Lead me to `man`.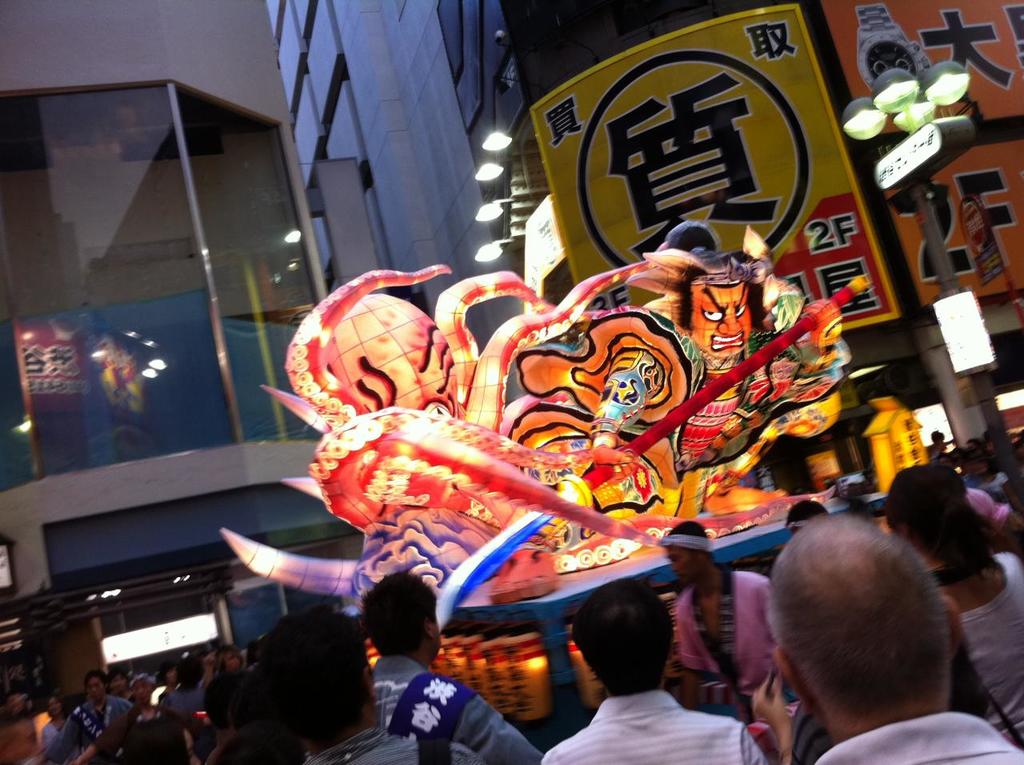
Lead to 492, 227, 846, 518.
